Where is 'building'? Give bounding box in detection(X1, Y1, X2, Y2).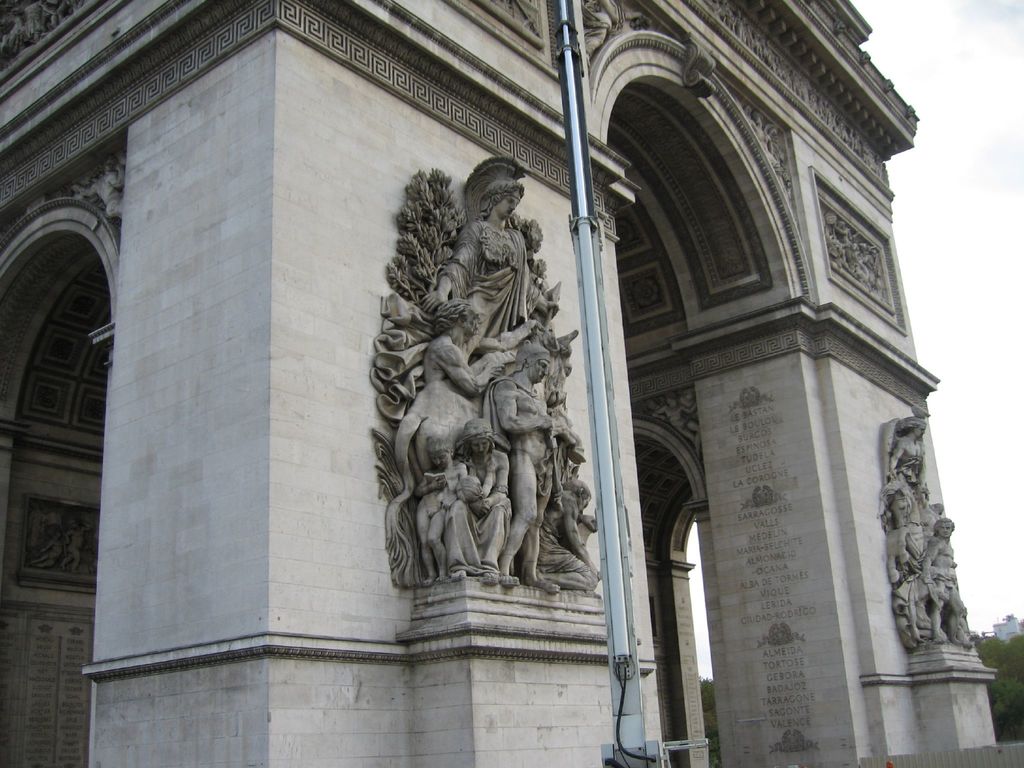
detection(0, 0, 922, 766).
